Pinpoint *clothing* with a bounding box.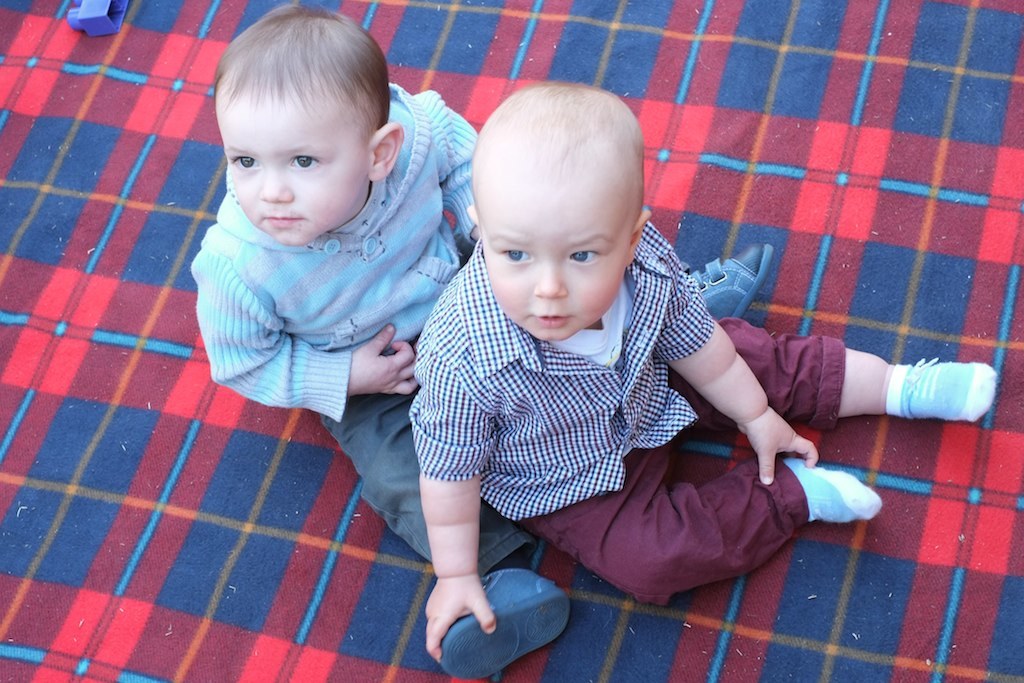
Rect(189, 76, 540, 573).
